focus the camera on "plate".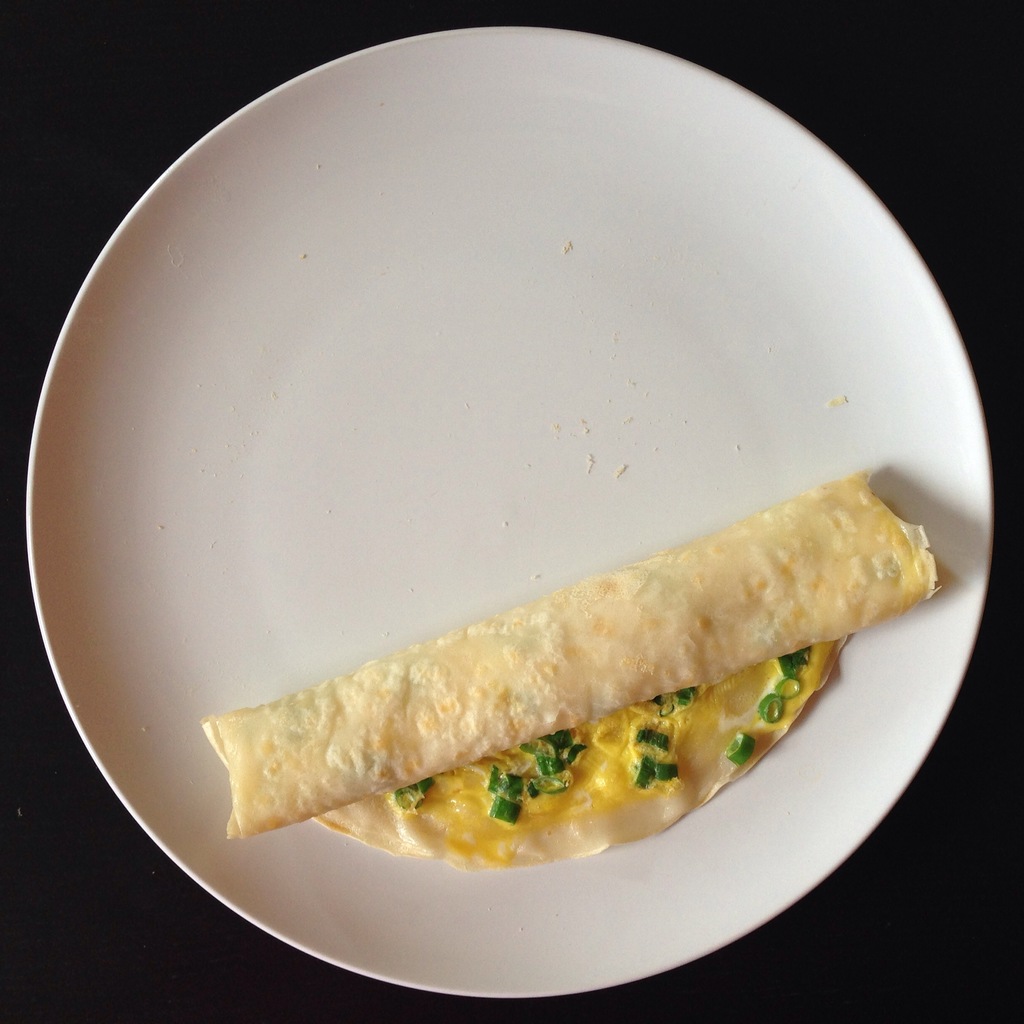
Focus region: (0,67,1023,996).
